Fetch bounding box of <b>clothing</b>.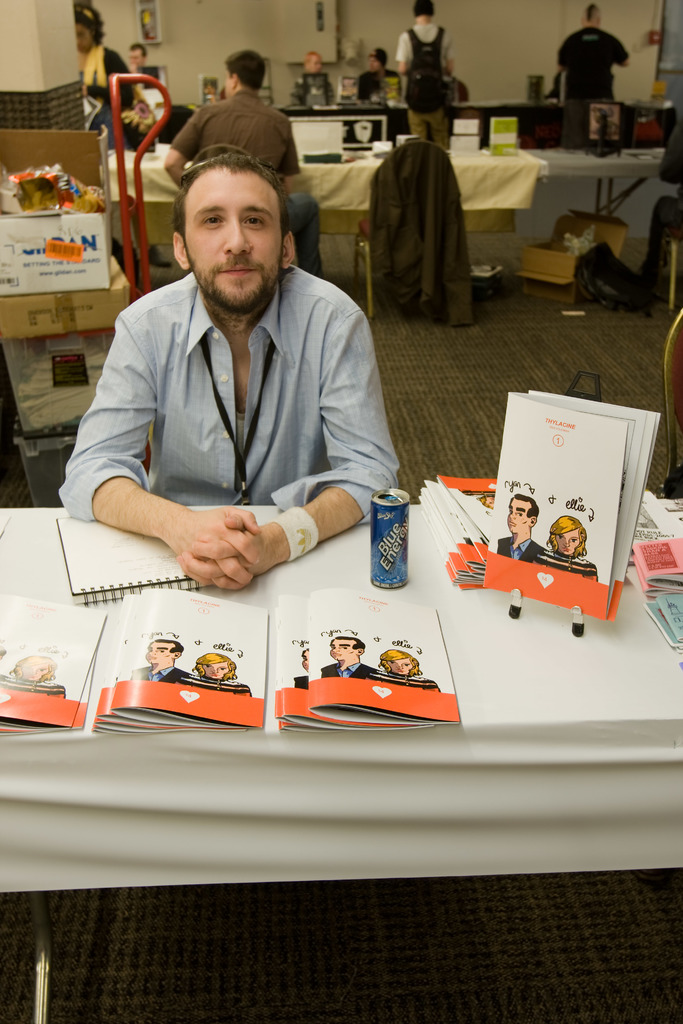
Bbox: (x1=363, y1=136, x2=470, y2=326).
